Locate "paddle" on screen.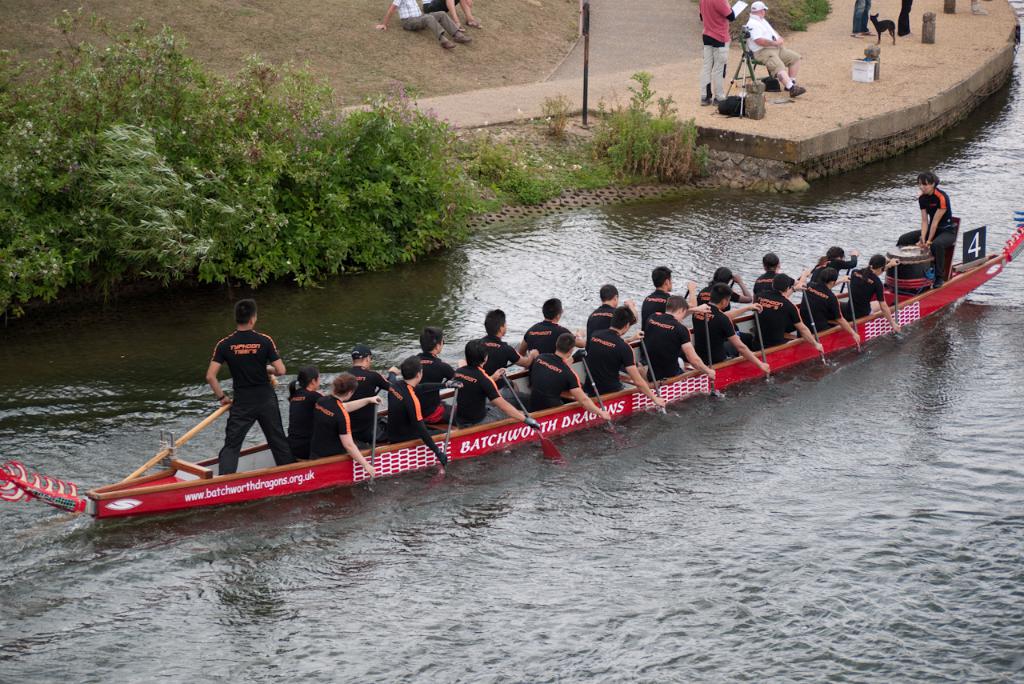
On screen at box=[367, 397, 378, 488].
